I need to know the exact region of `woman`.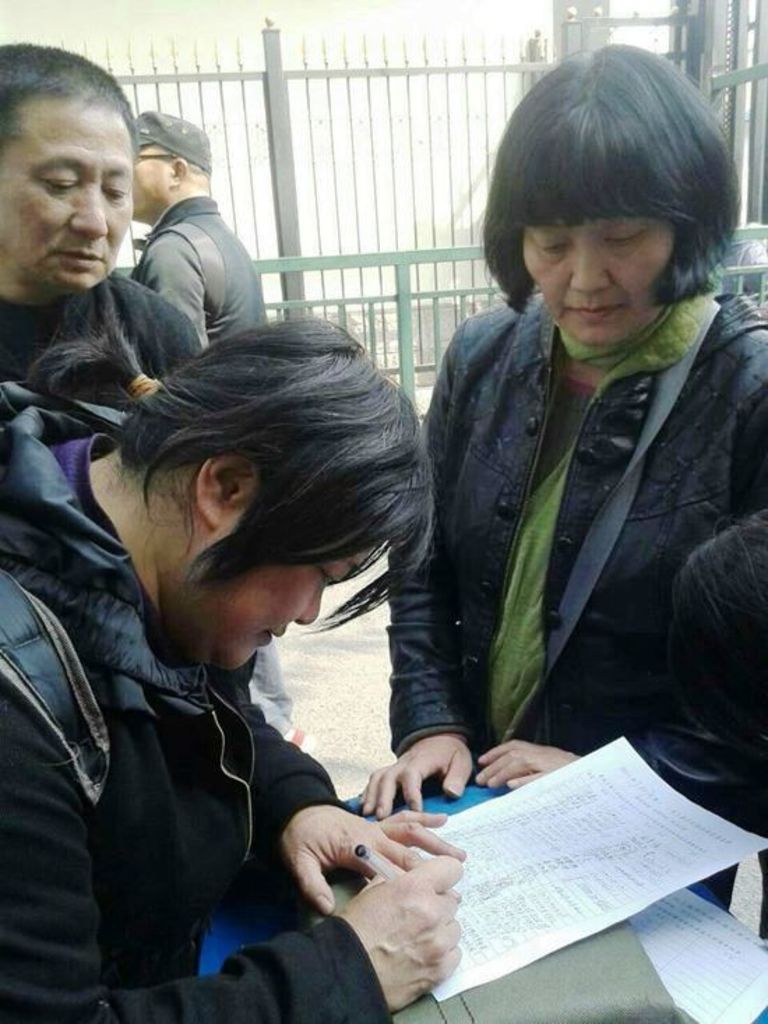
Region: l=366, t=29, r=740, b=929.
